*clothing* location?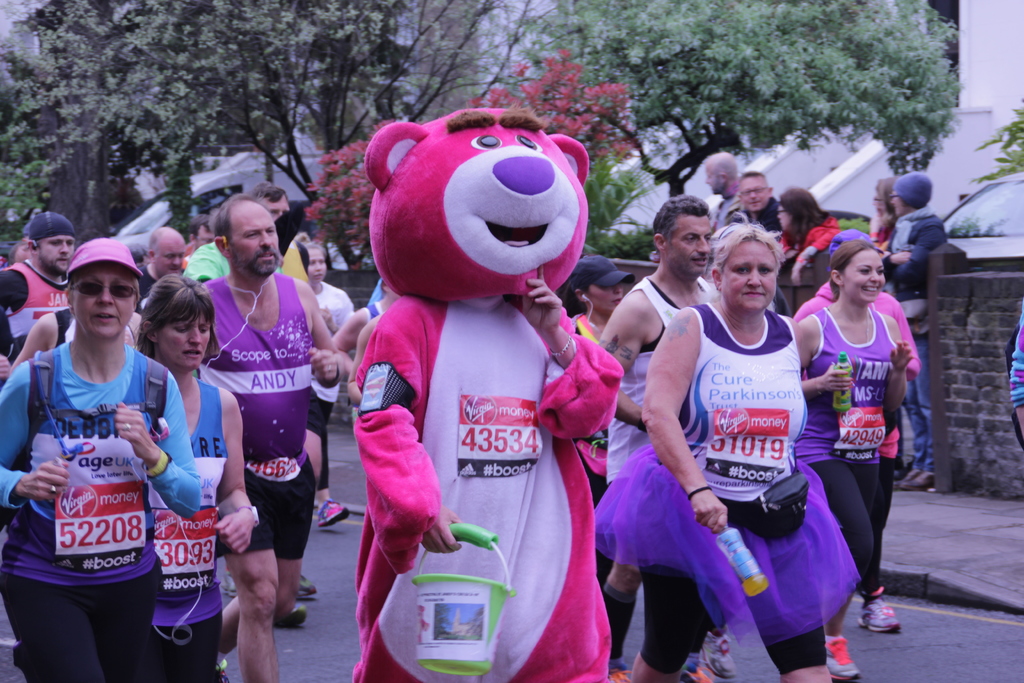
l=0, t=256, r=72, b=388
